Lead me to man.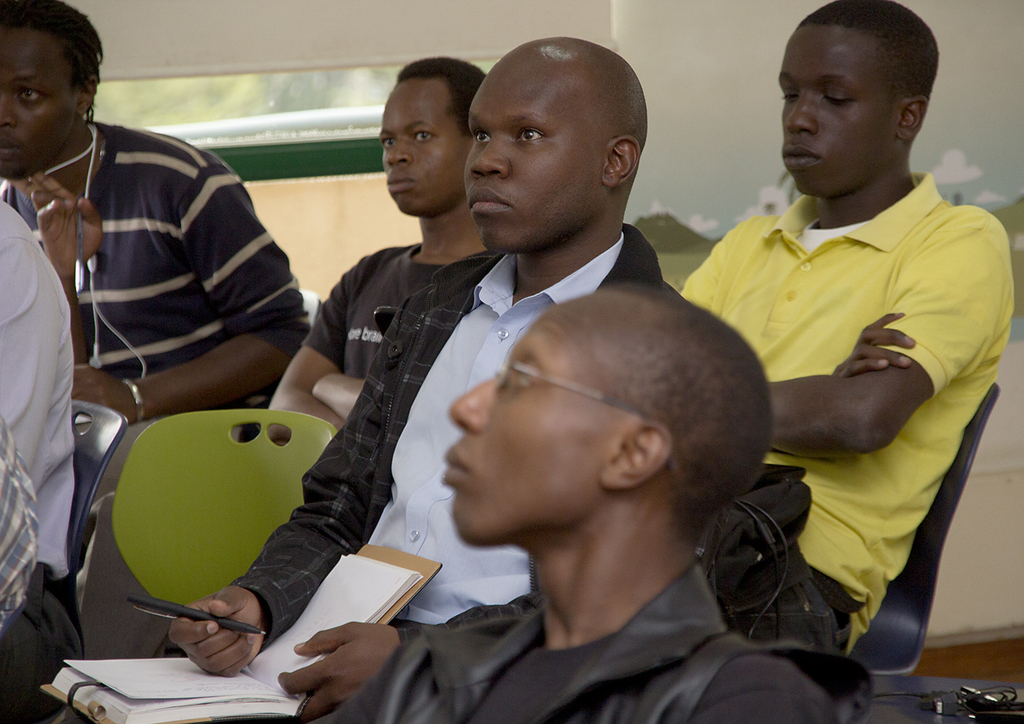
Lead to 310 283 832 723.
